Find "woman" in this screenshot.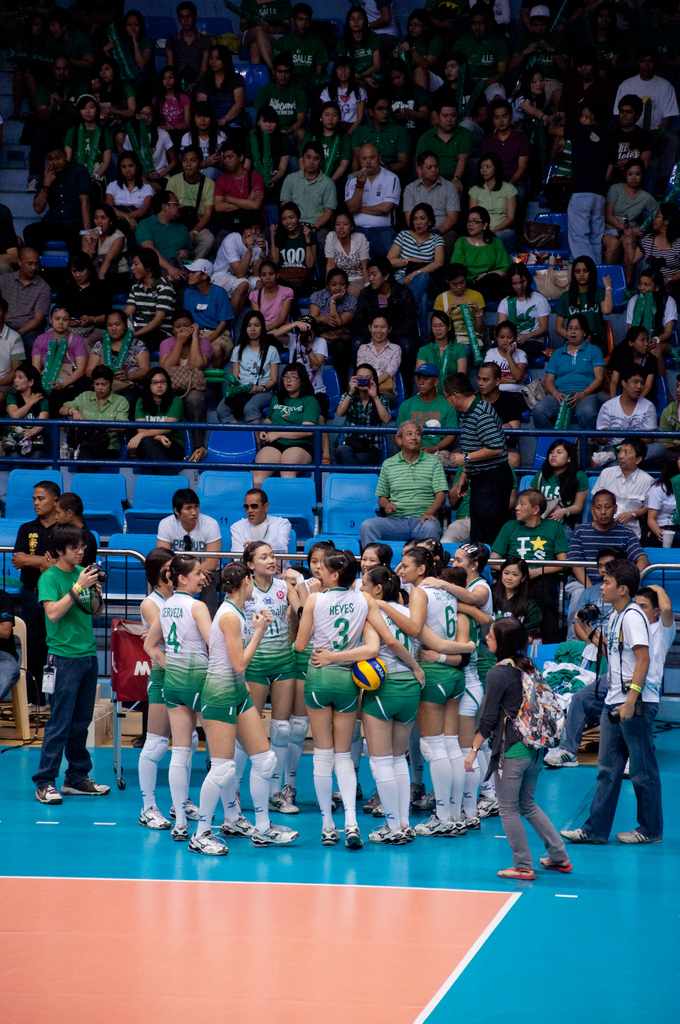
The bounding box for "woman" is rect(530, 312, 606, 431).
